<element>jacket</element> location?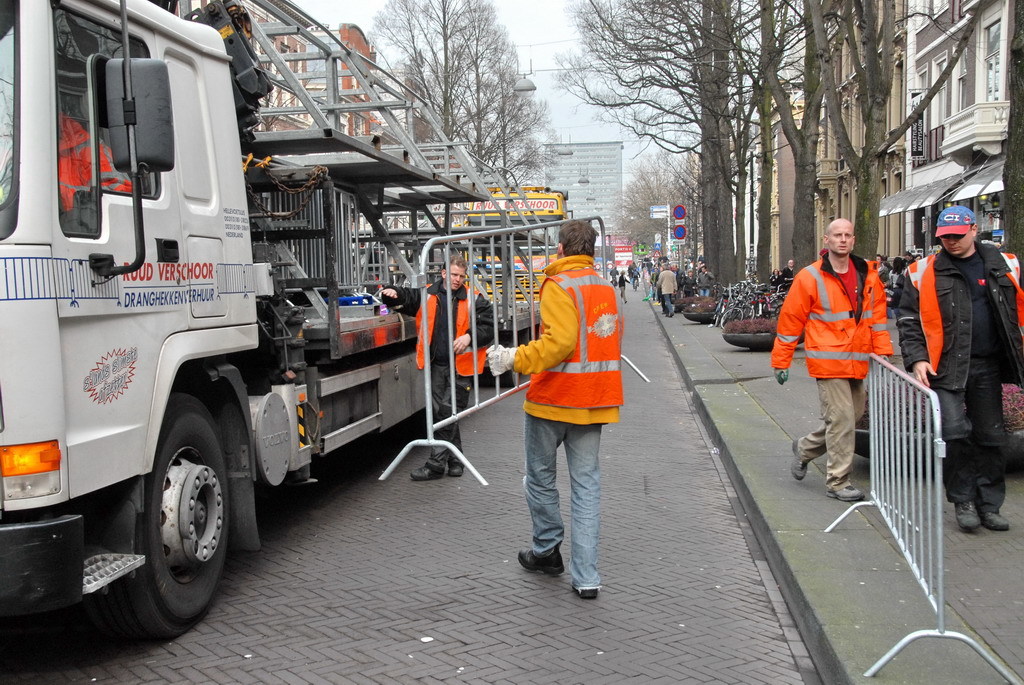
900:251:1023:398
